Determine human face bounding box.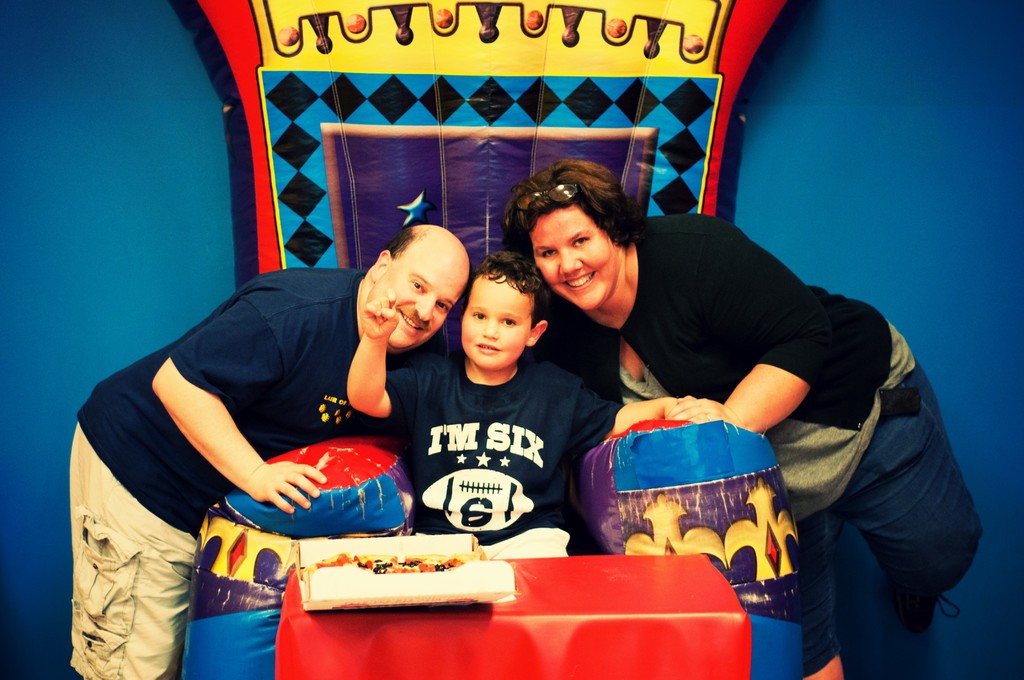
Determined: box=[532, 211, 615, 310].
